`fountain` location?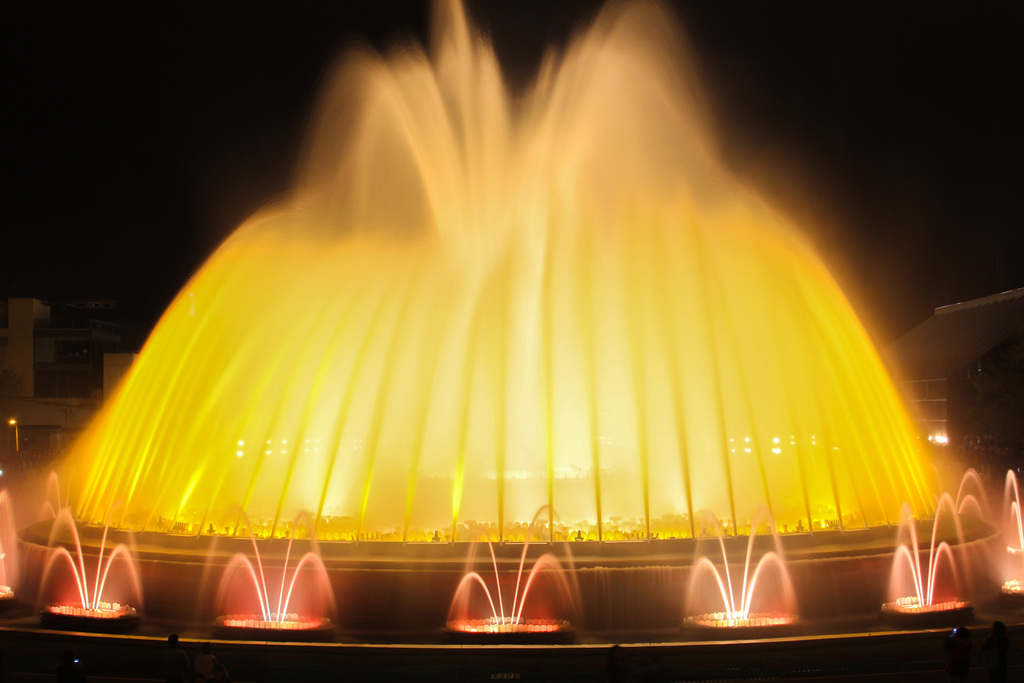
bbox=(952, 460, 1023, 591)
